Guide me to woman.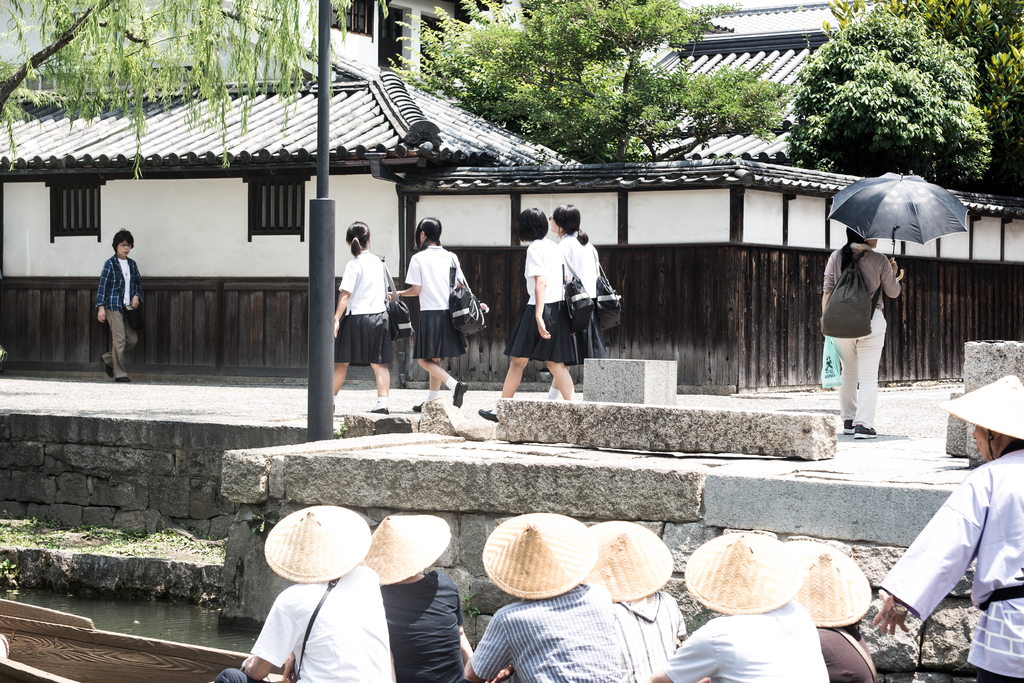
Guidance: (822, 208, 921, 447).
